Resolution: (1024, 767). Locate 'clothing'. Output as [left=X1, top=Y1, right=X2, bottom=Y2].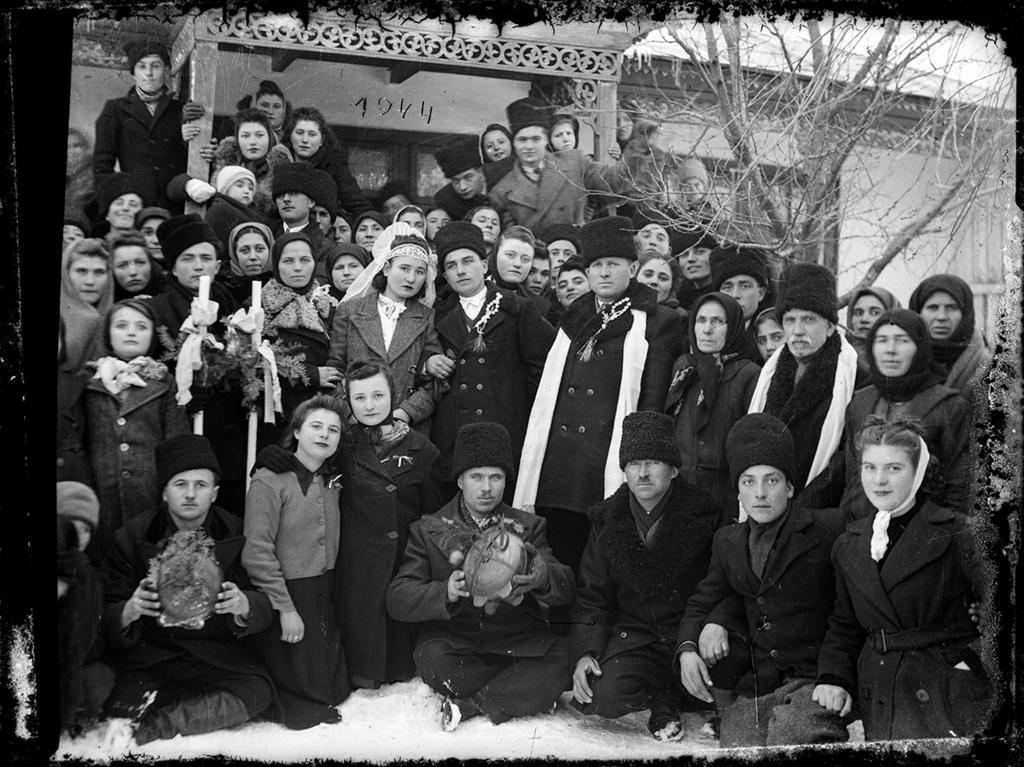
[left=485, top=155, right=580, bottom=227].
